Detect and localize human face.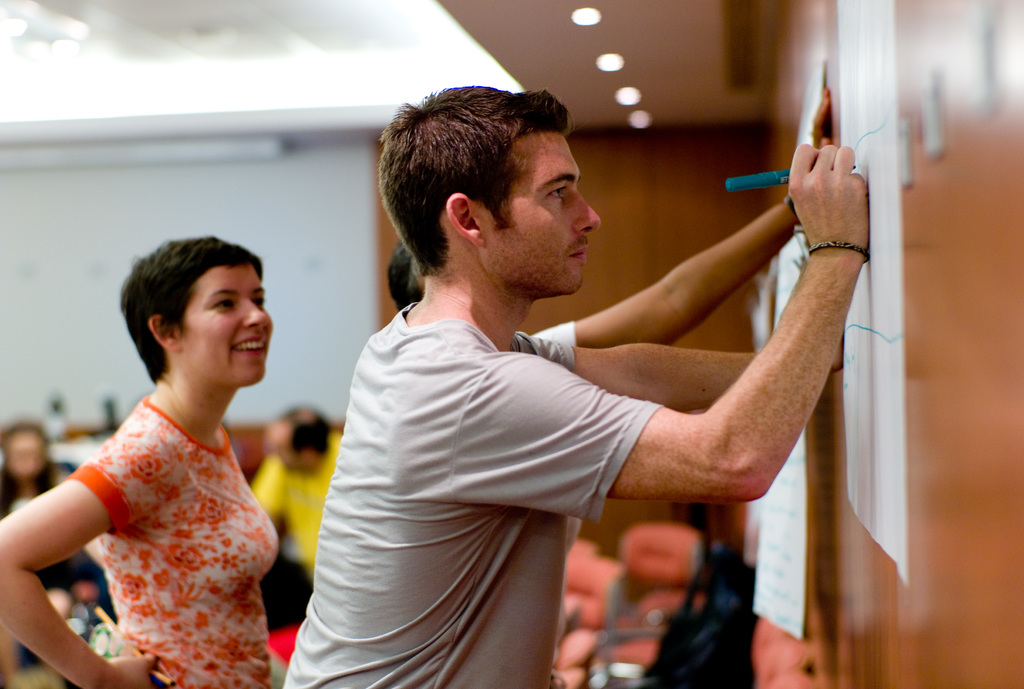
Localized at l=175, t=264, r=273, b=386.
